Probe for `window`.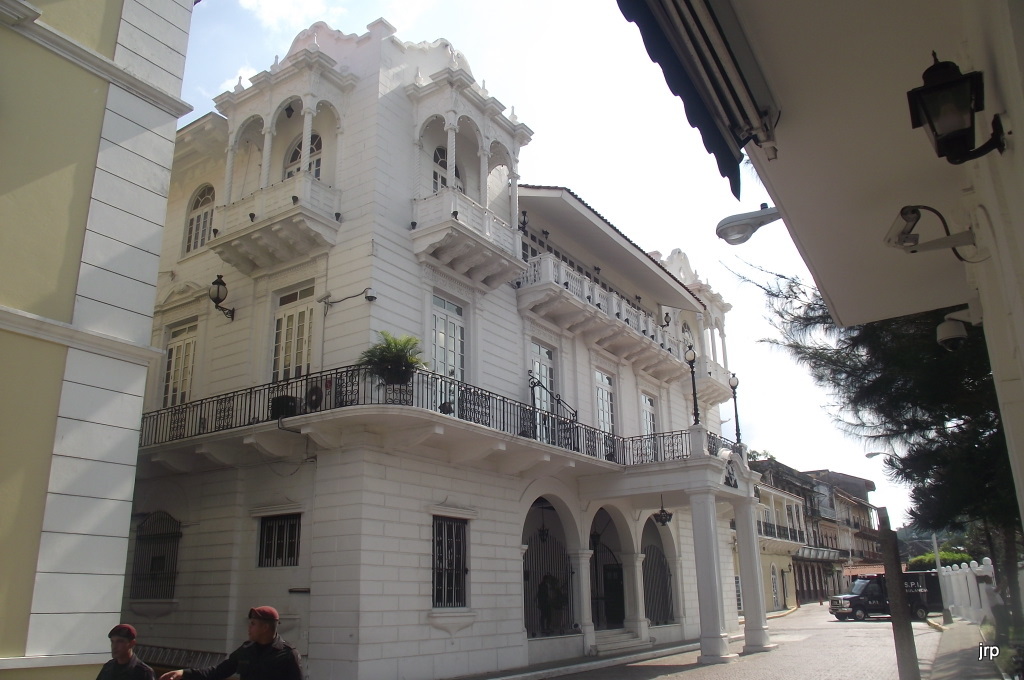
Probe result: select_region(423, 526, 483, 616).
